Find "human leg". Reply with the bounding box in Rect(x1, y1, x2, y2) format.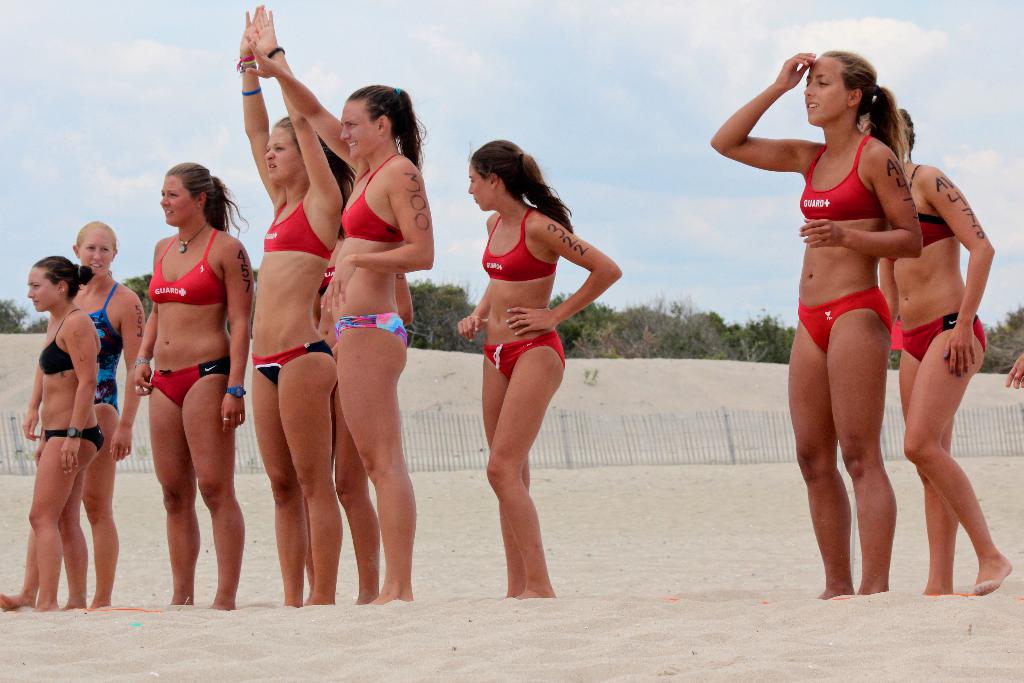
Rect(30, 428, 68, 605).
